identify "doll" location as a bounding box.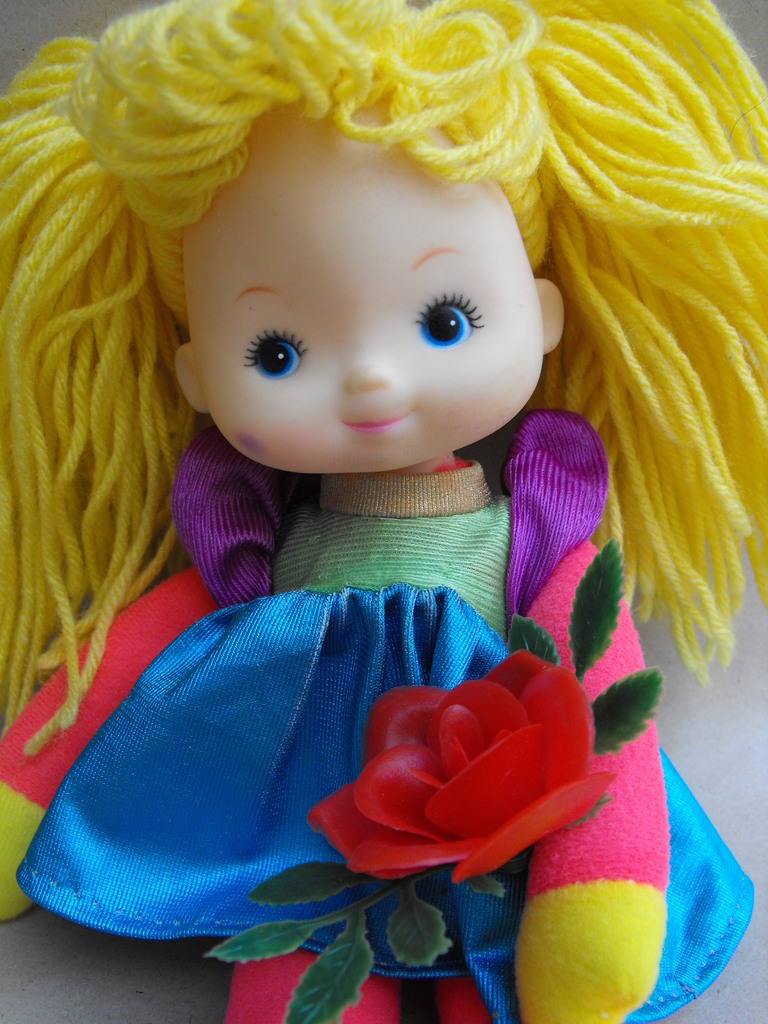
bbox=(12, 10, 705, 954).
